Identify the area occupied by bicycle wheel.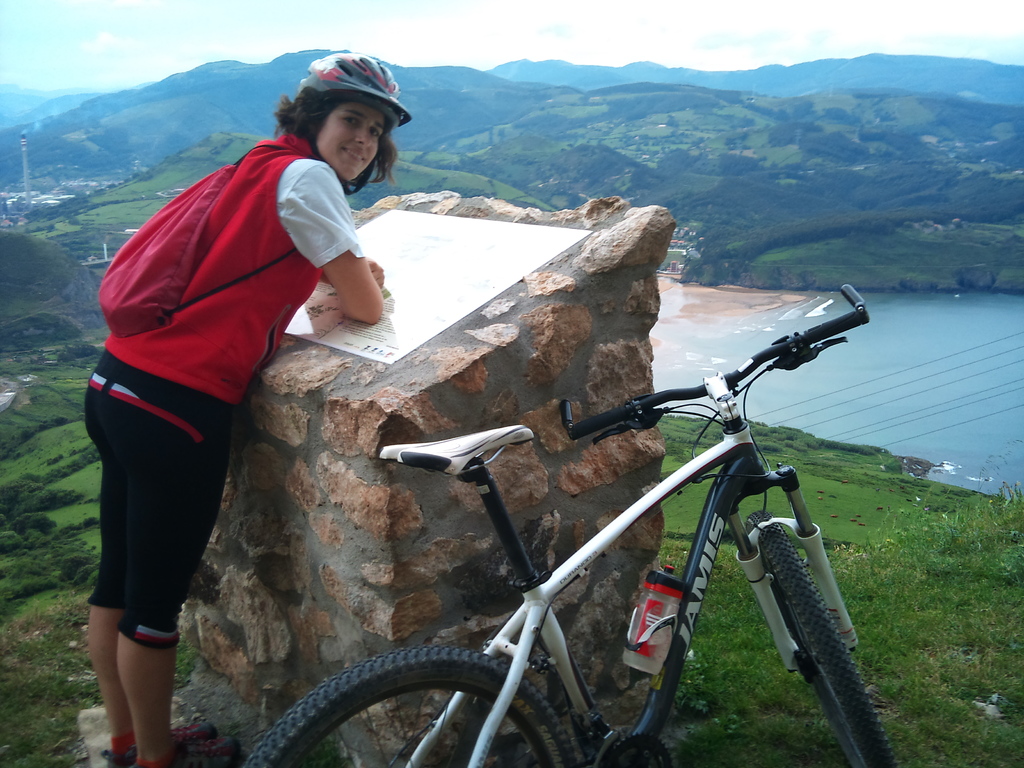
Area: (x1=743, y1=509, x2=899, y2=767).
